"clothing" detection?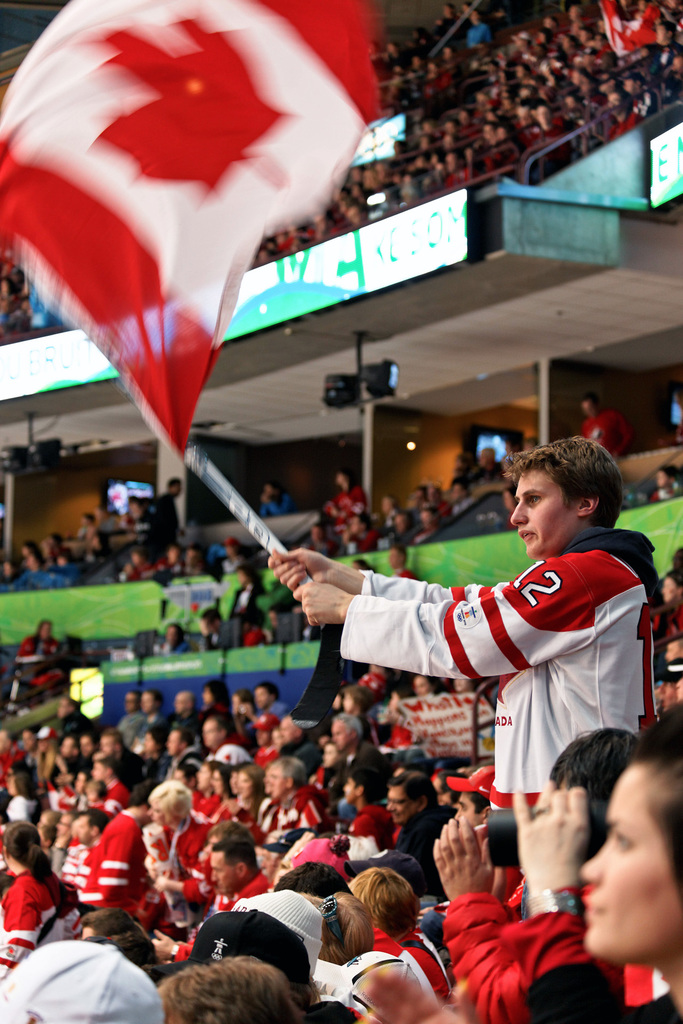
{"x1": 254, "y1": 785, "x2": 333, "y2": 846}
